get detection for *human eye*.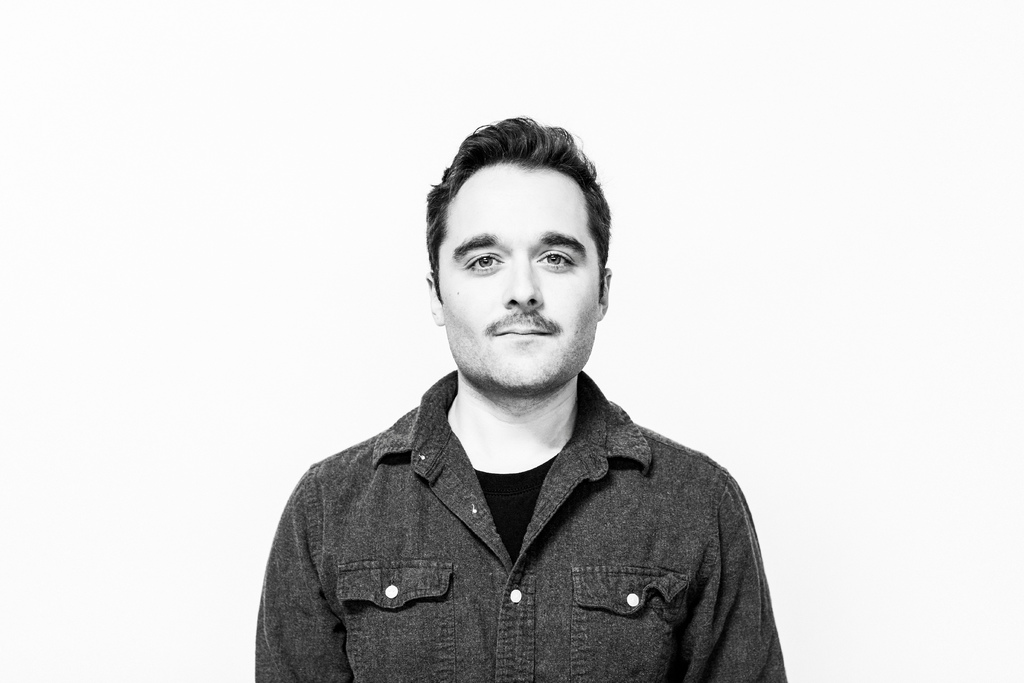
Detection: box(463, 251, 505, 273).
